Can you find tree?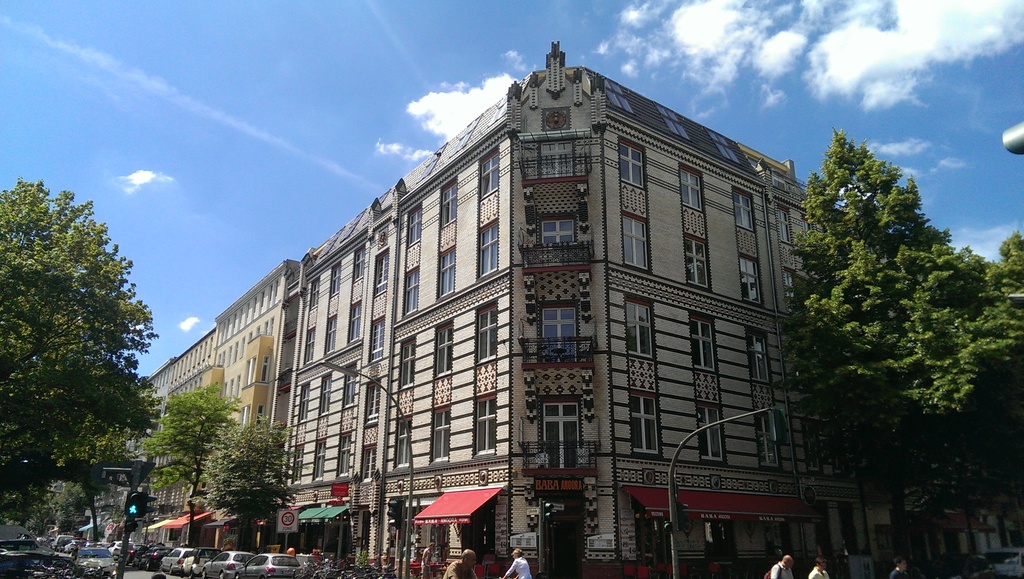
Yes, bounding box: 141/384/257/551.
